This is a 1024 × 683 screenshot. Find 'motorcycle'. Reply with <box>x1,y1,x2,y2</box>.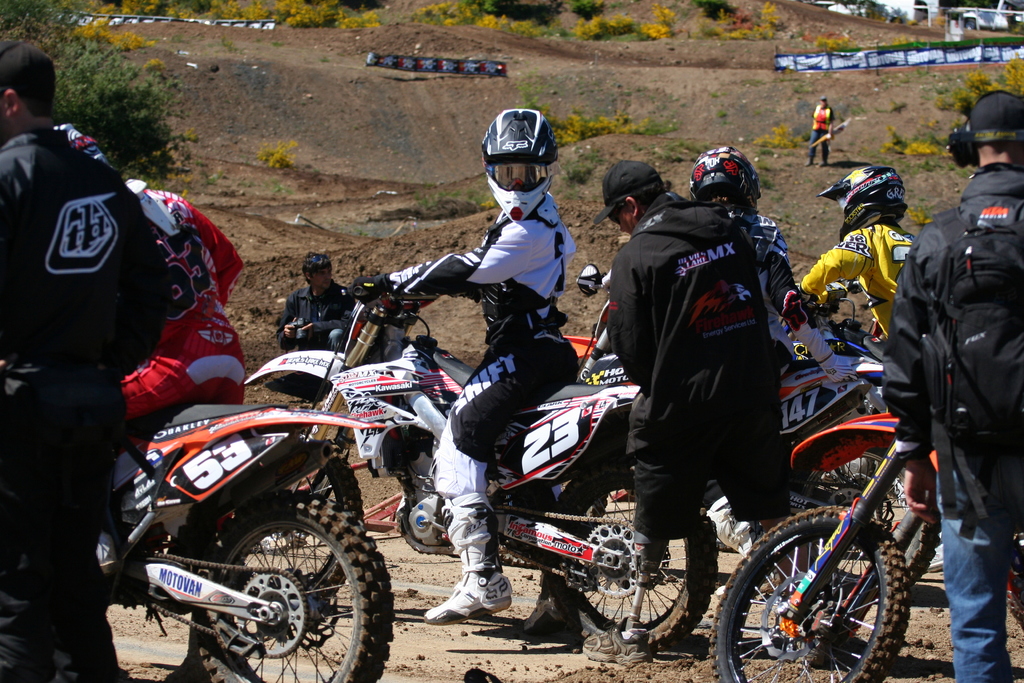
<box>710,413,1023,682</box>.
